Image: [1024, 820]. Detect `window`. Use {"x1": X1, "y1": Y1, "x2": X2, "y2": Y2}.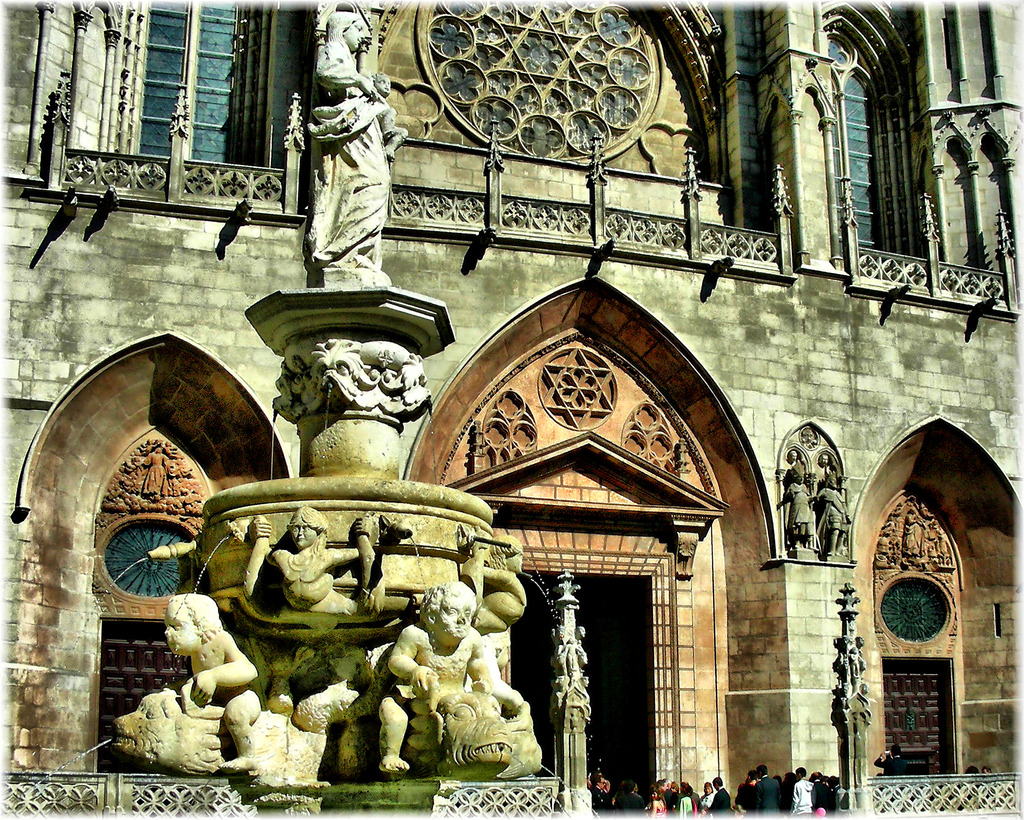
{"x1": 818, "y1": 12, "x2": 913, "y2": 252}.
